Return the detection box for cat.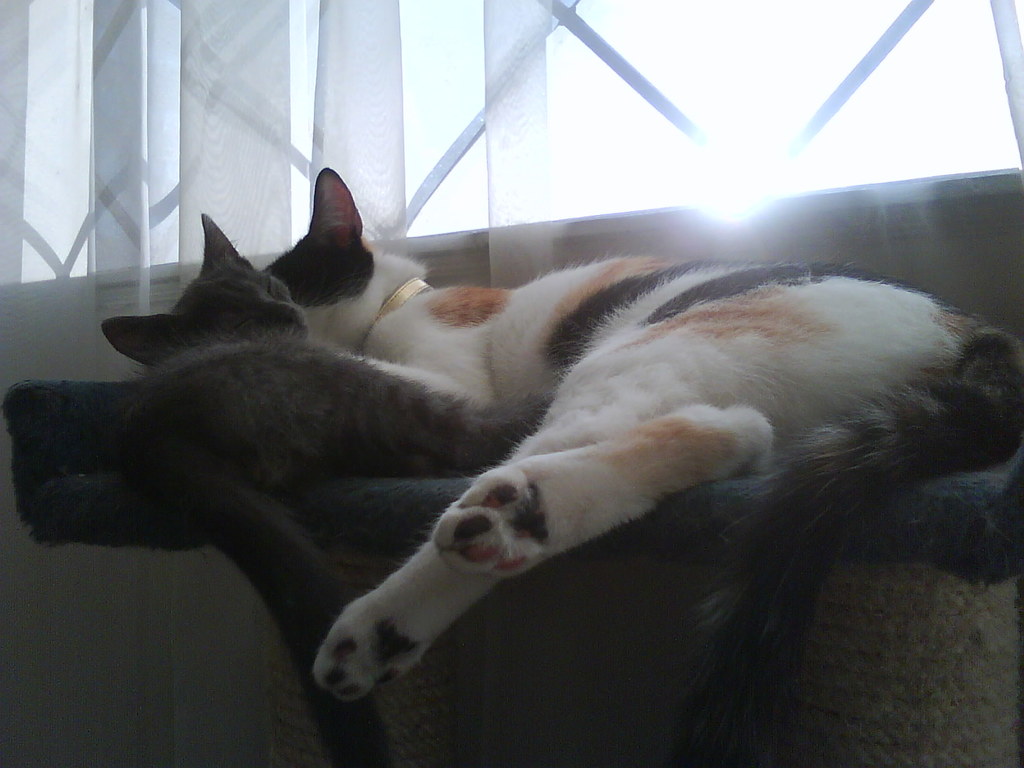
crop(0, 206, 548, 767).
